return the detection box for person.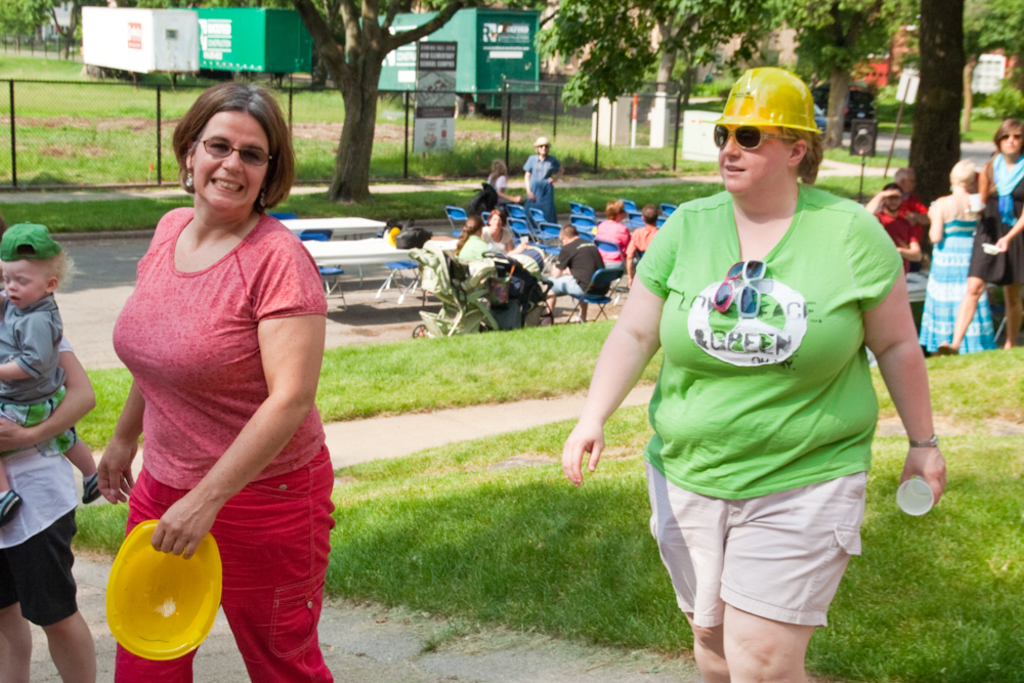
<region>595, 205, 633, 261</region>.
